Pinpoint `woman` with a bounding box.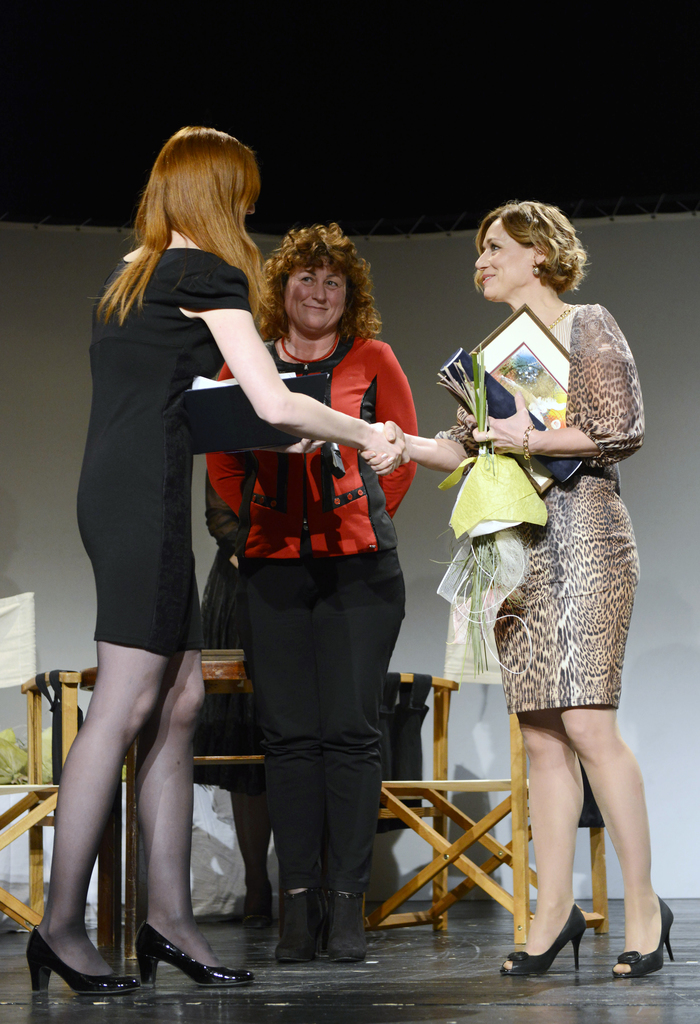
202:221:420:963.
